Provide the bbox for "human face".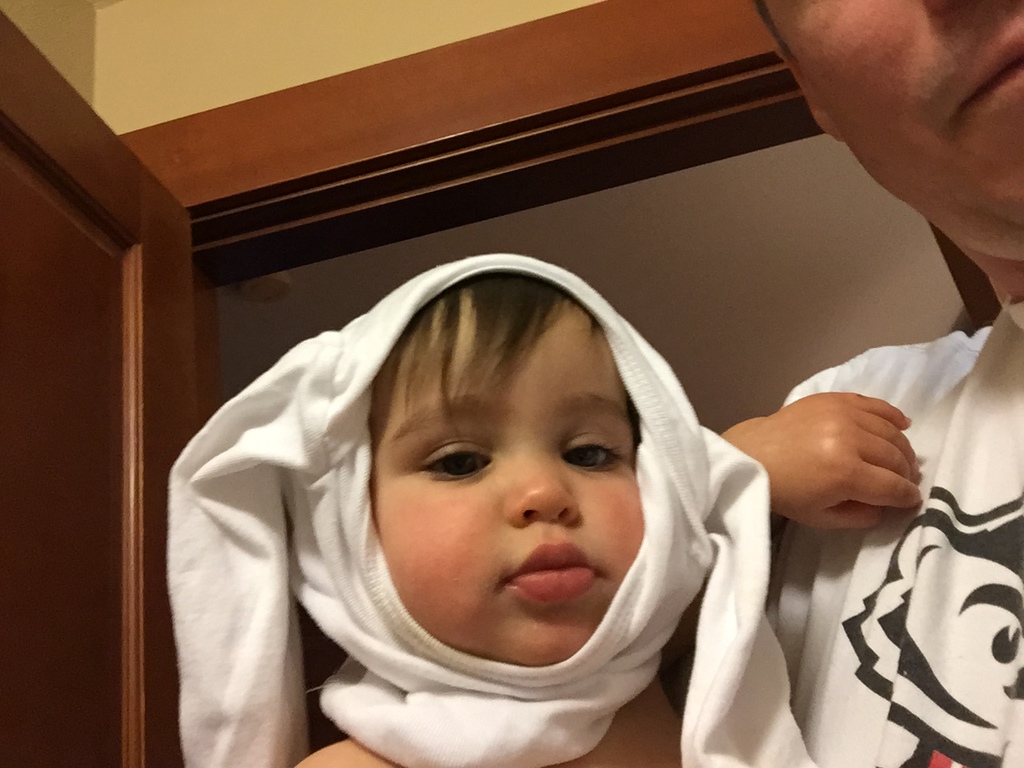
375/298/642/663.
